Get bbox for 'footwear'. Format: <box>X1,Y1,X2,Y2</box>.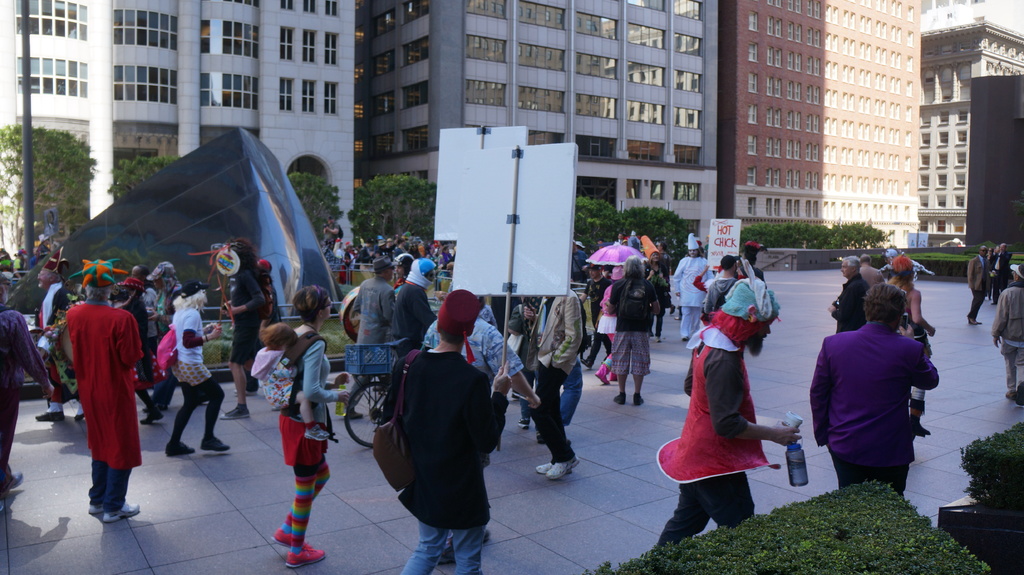
<box>222,406,250,421</box>.
